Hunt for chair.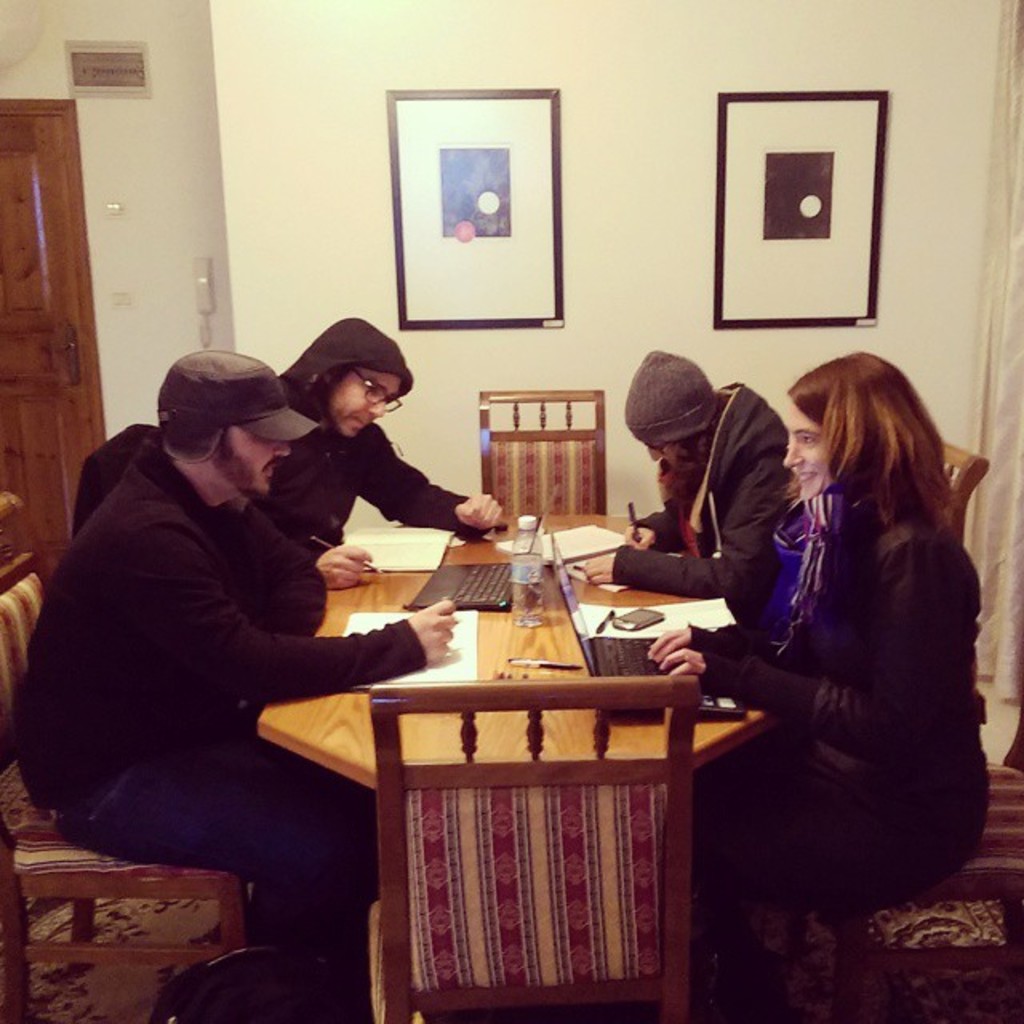
Hunted down at <bbox>939, 437, 992, 536</bbox>.
